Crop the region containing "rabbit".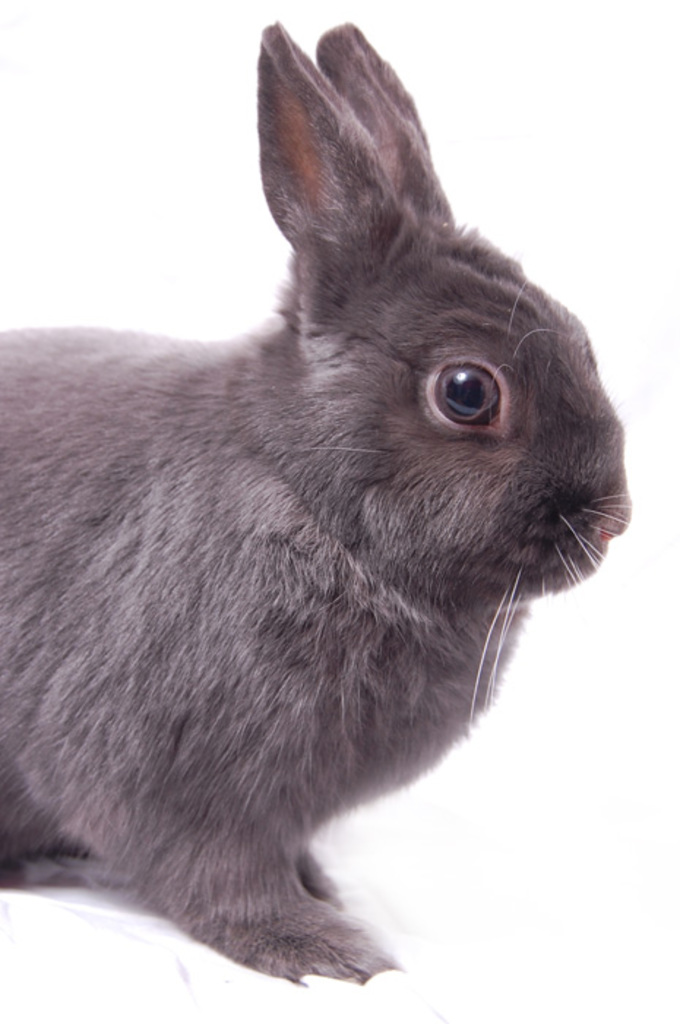
Crop region: locate(0, 19, 643, 987).
